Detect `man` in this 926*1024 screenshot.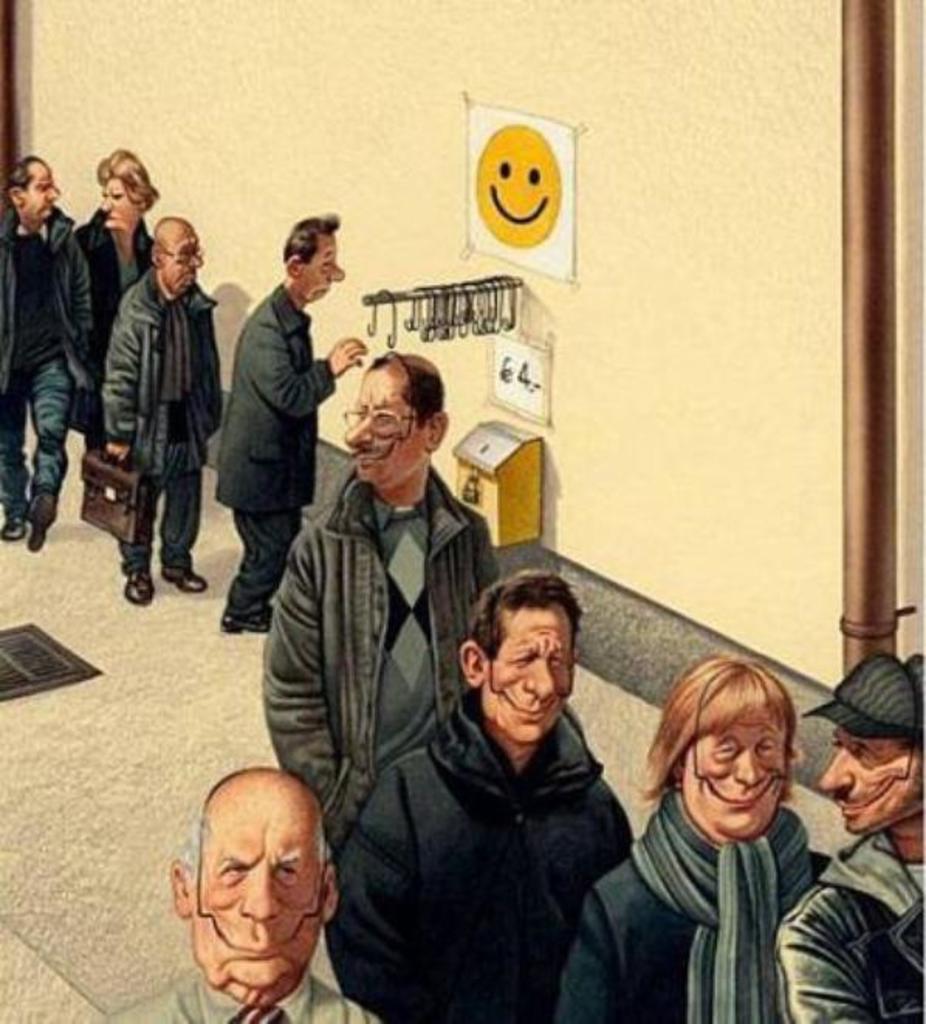
Detection: <region>99, 214, 221, 606</region>.
